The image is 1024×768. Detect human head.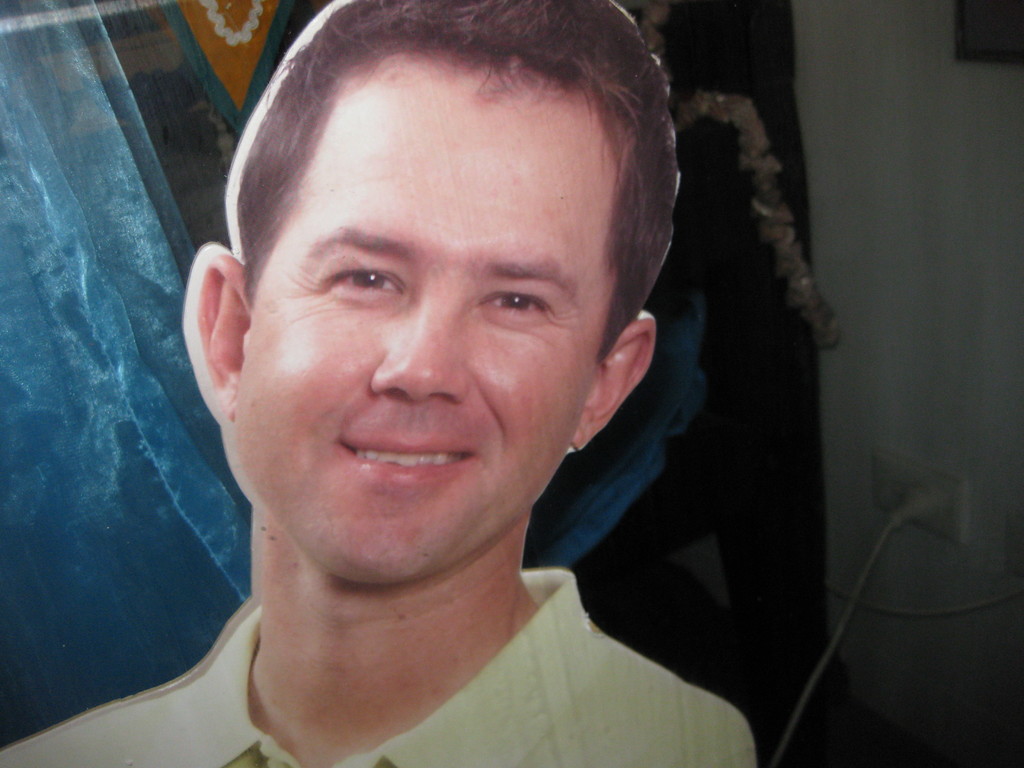
Detection: bbox(196, 9, 698, 582).
